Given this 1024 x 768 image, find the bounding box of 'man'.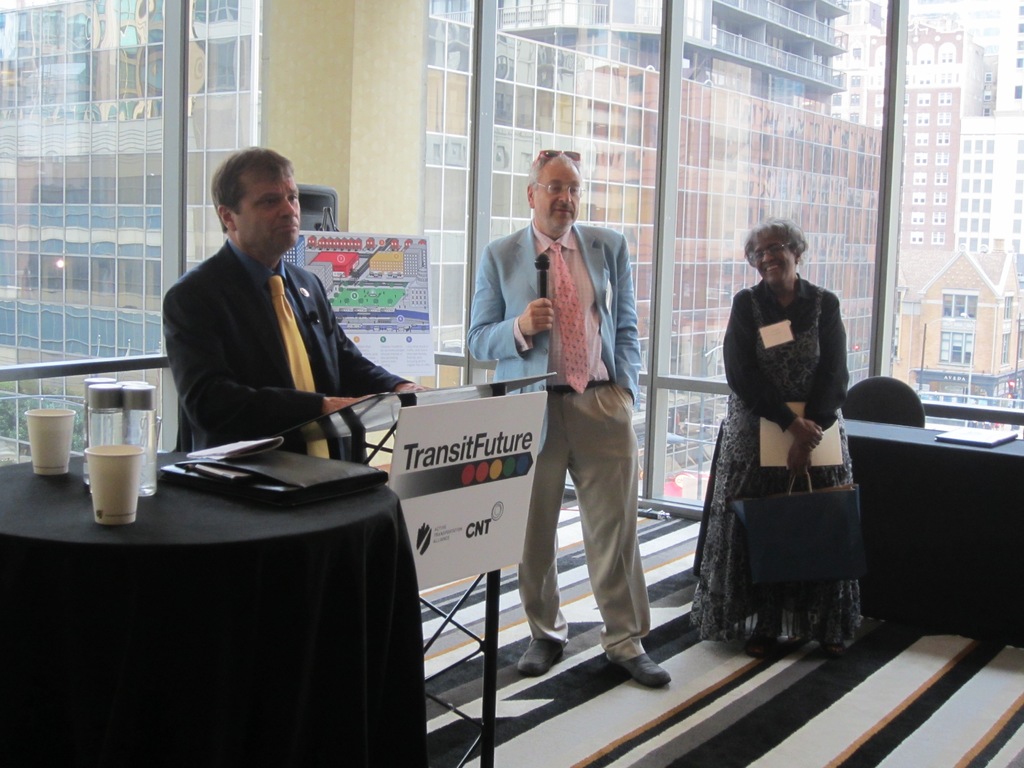
x1=159, y1=145, x2=442, y2=470.
